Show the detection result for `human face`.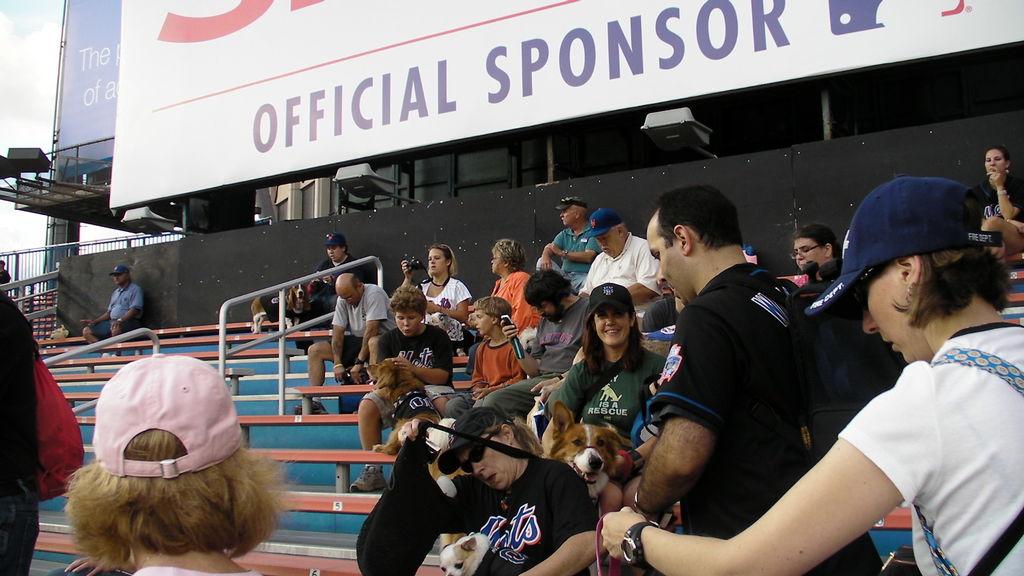
(x1=483, y1=243, x2=507, y2=282).
